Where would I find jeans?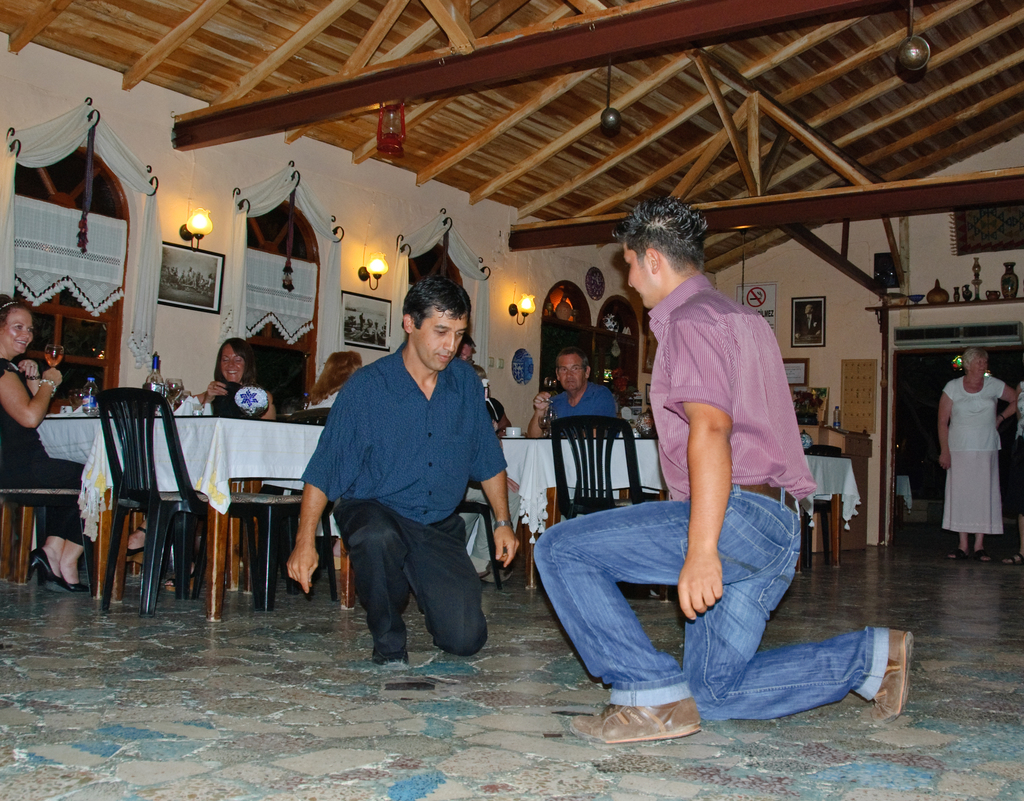
At box=[333, 499, 489, 666].
